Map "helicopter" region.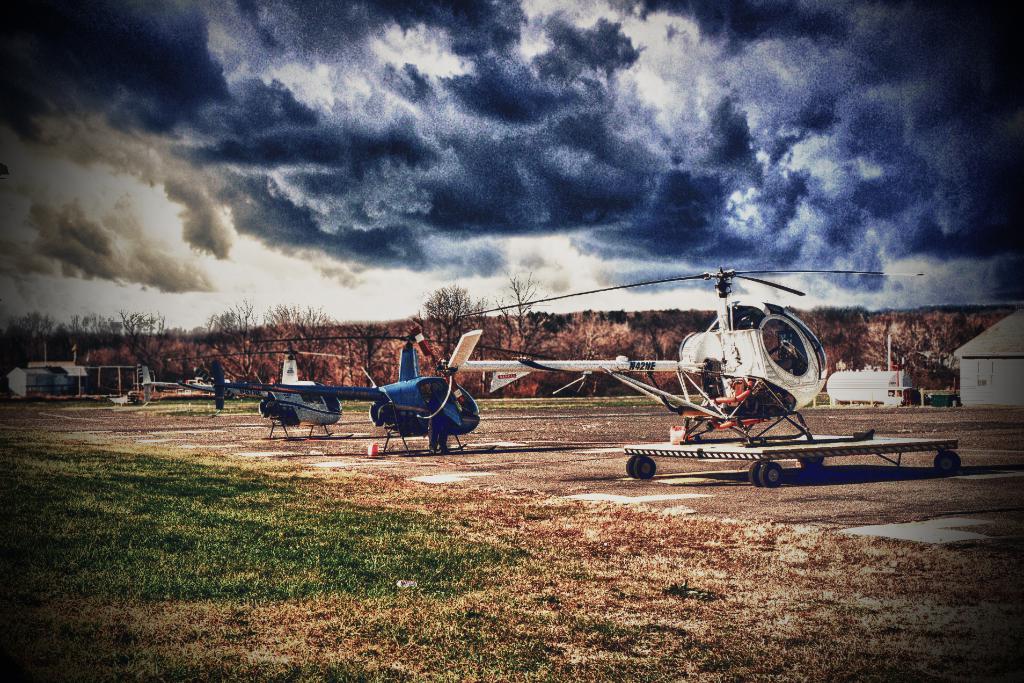
Mapped to select_region(388, 261, 912, 481).
